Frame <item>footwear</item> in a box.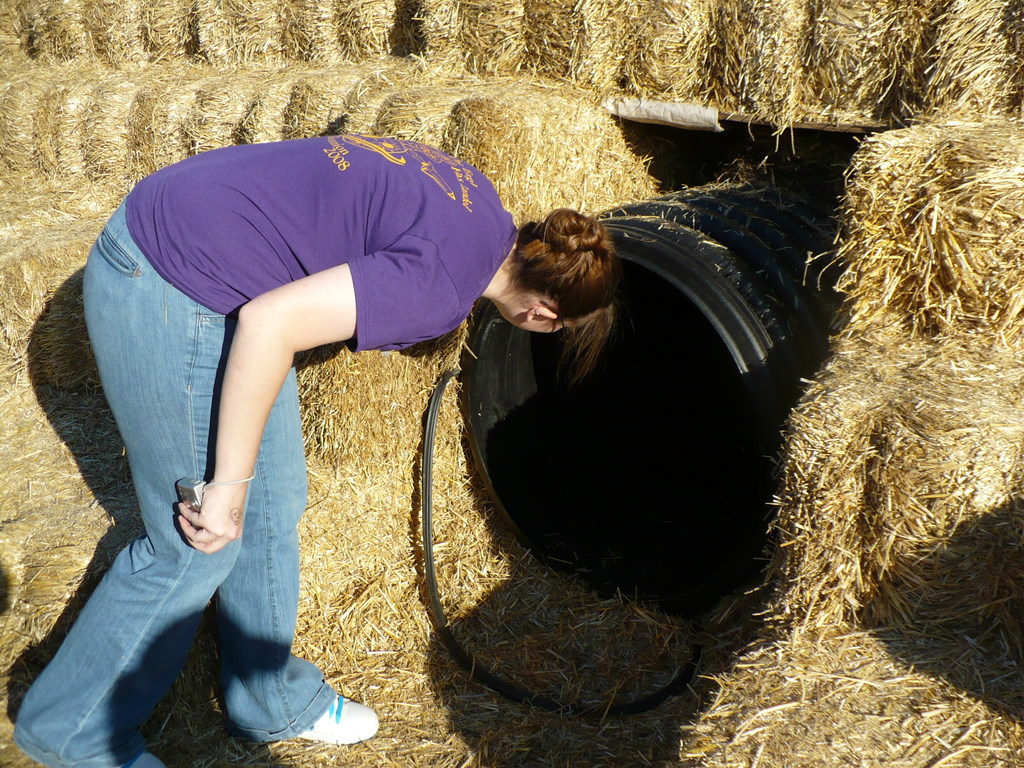
select_region(120, 750, 165, 767).
